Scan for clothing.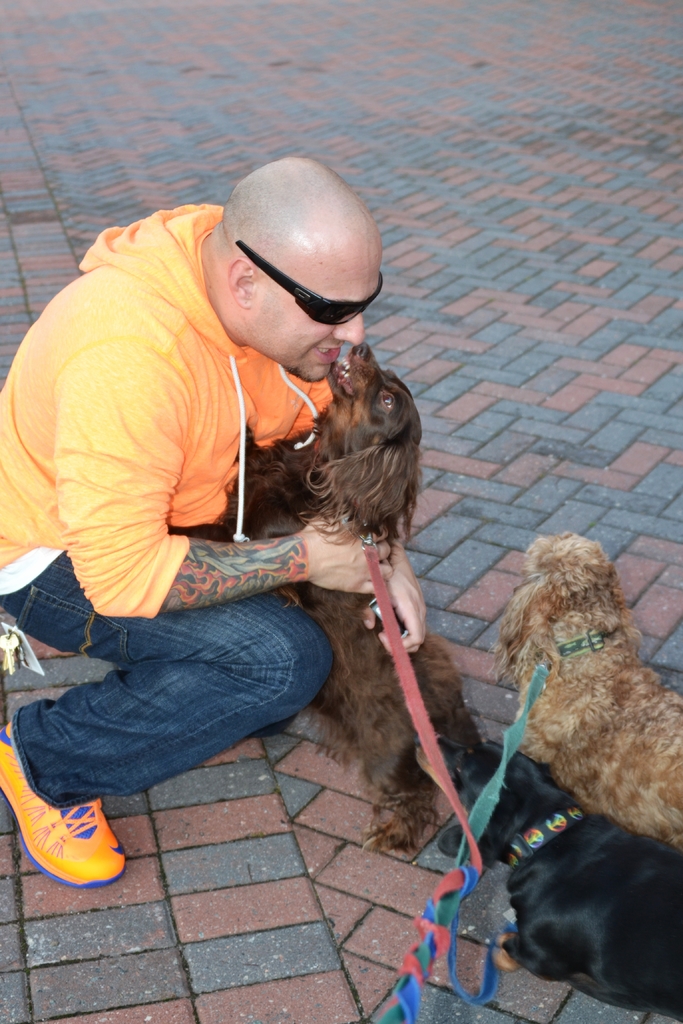
Scan result: {"x1": 21, "y1": 183, "x2": 301, "y2": 712}.
